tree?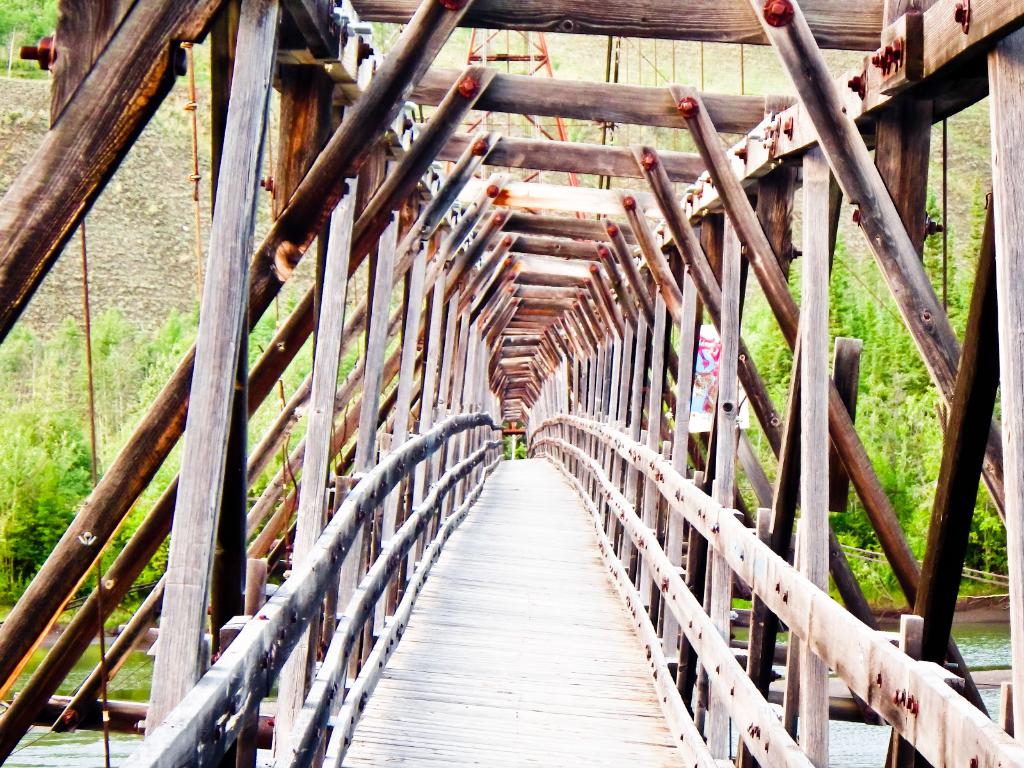
565:116:595:144
